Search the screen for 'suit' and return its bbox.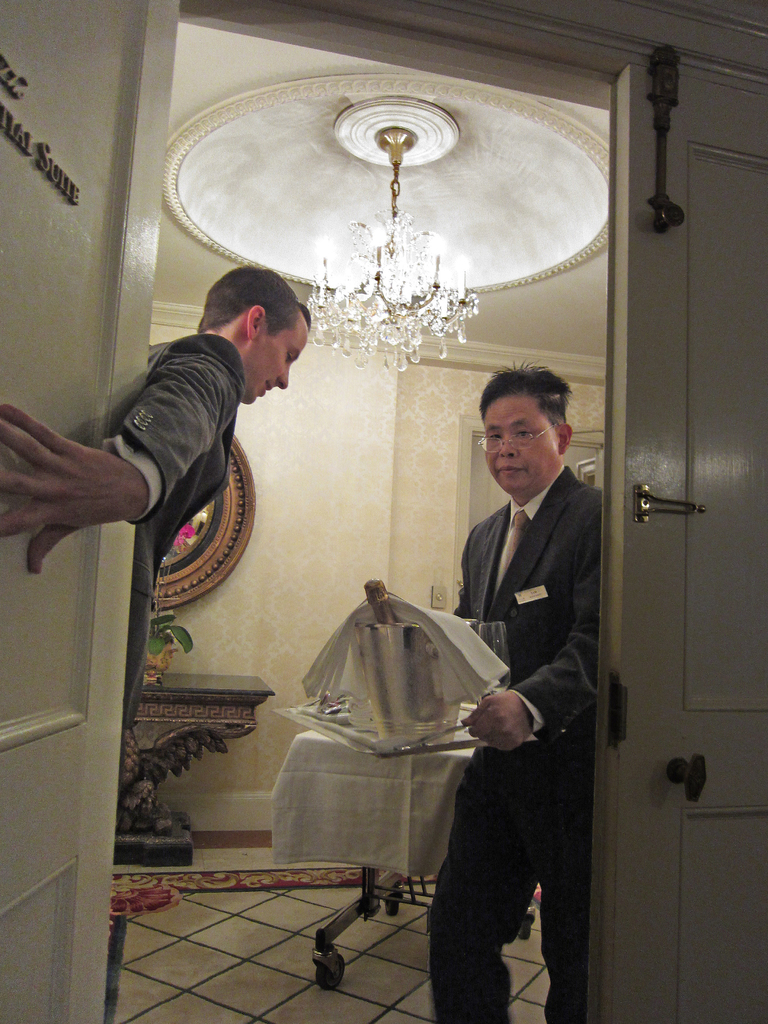
Found: crop(452, 426, 618, 942).
